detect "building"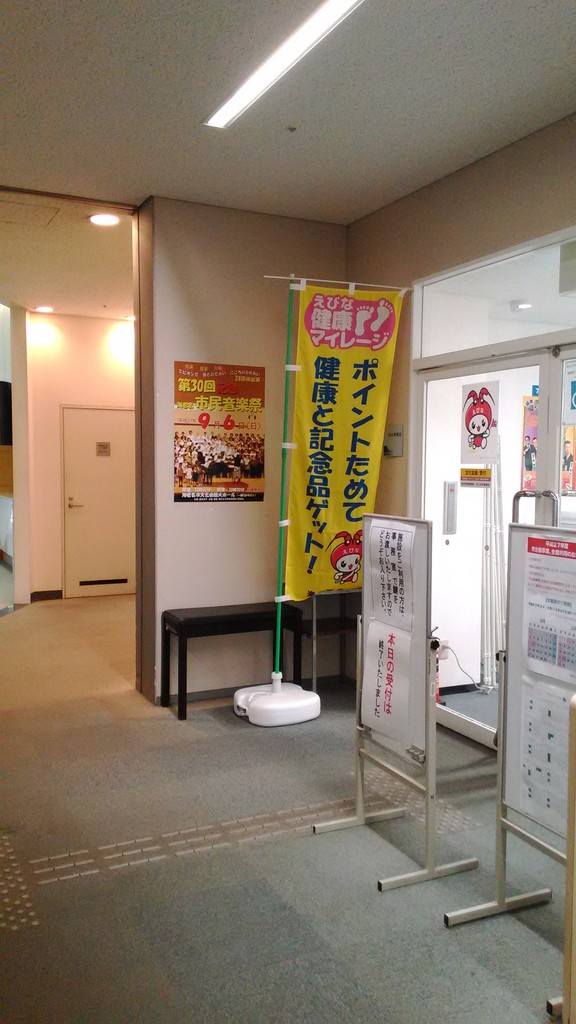
BBox(0, 0, 575, 1022)
